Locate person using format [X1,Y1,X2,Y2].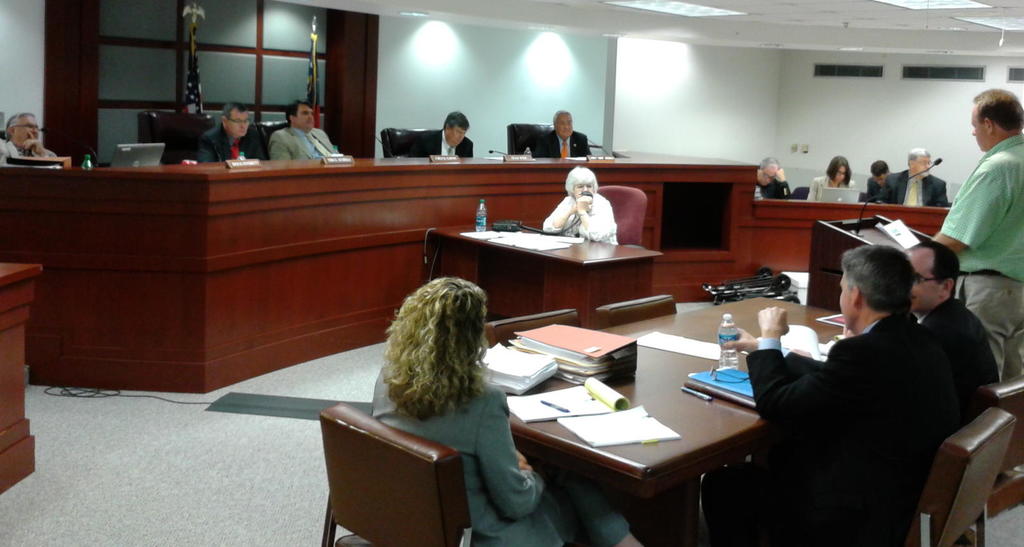
[548,159,619,250].
